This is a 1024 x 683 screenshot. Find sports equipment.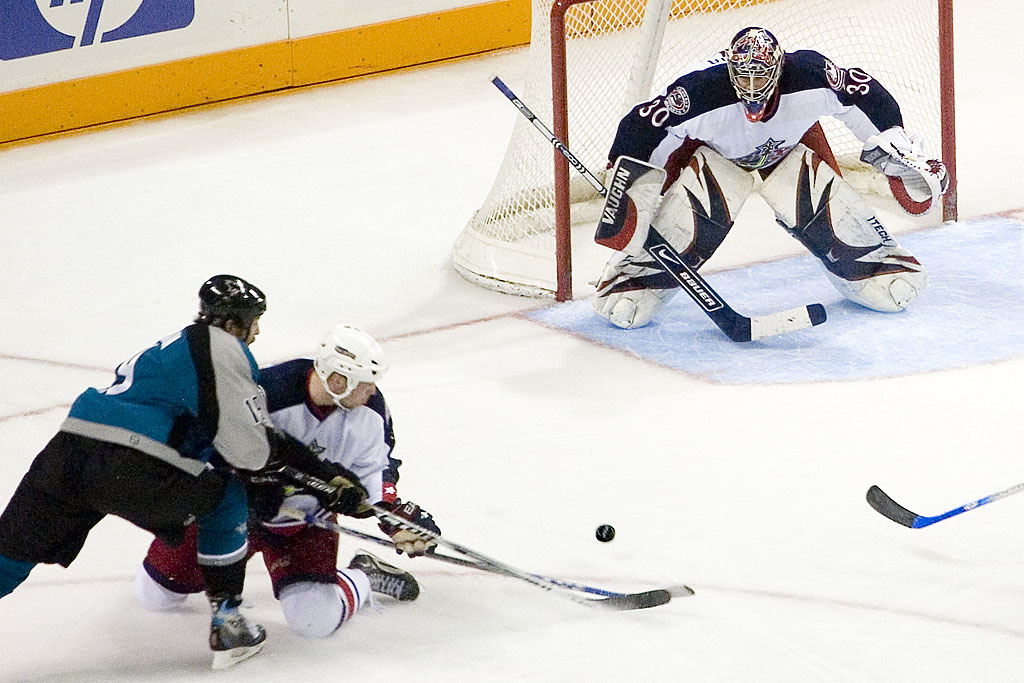
Bounding box: <box>857,123,953,223</box>.
